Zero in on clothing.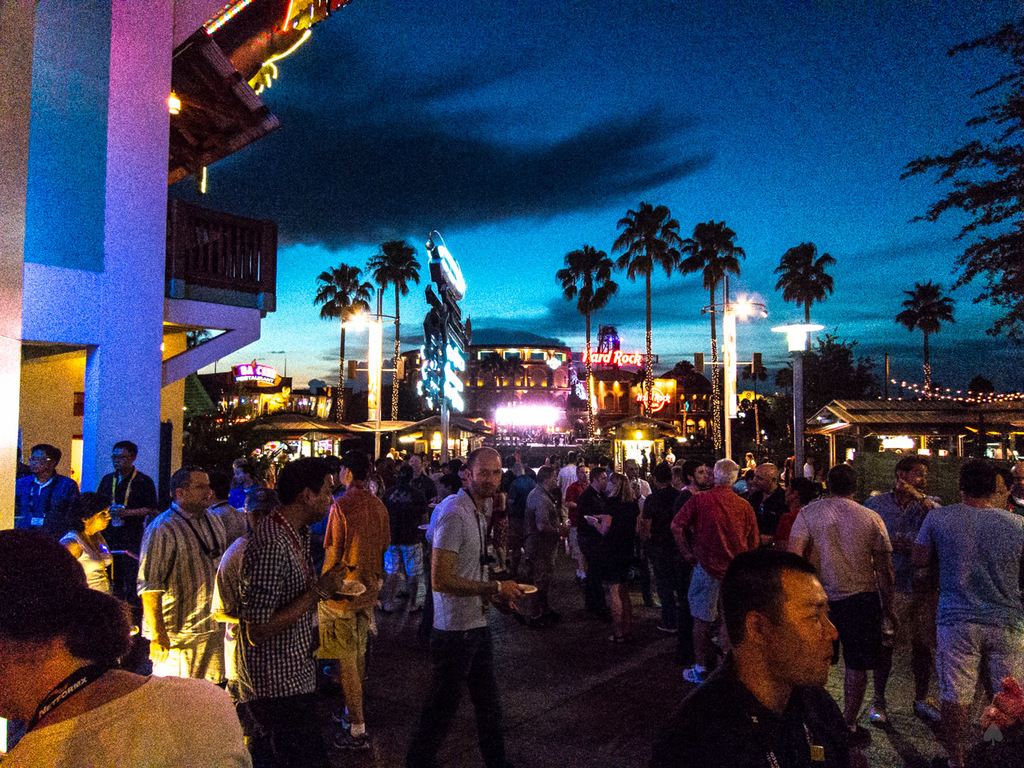
Zeroed in: <region>782, 487, 904, 671</region>.
